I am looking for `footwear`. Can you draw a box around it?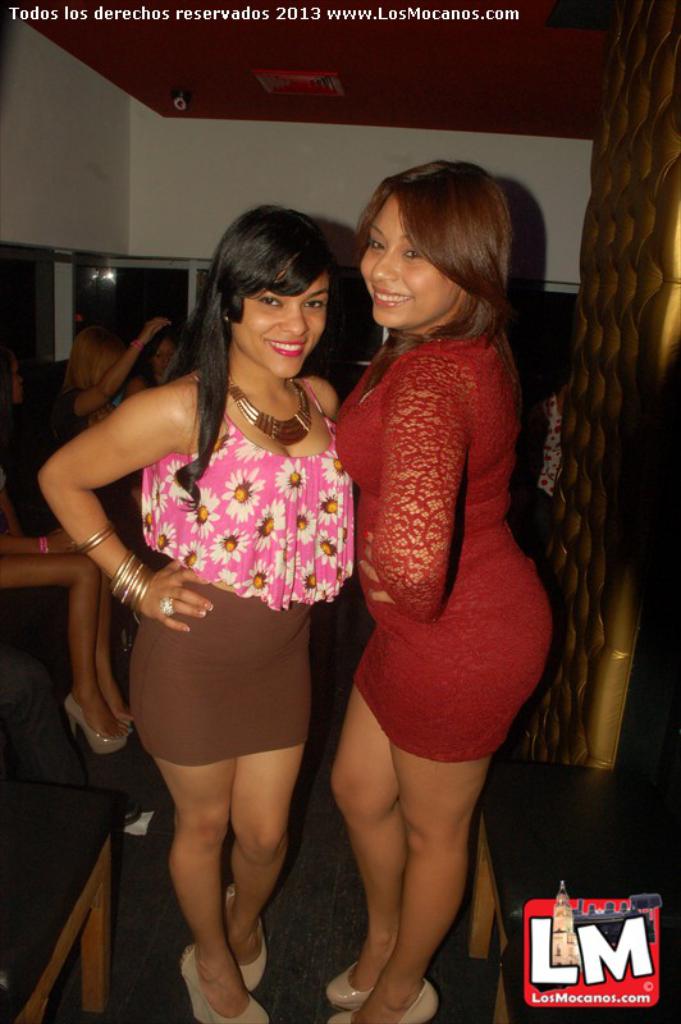
Sure, the bounding box is 180 947 266 1023.
